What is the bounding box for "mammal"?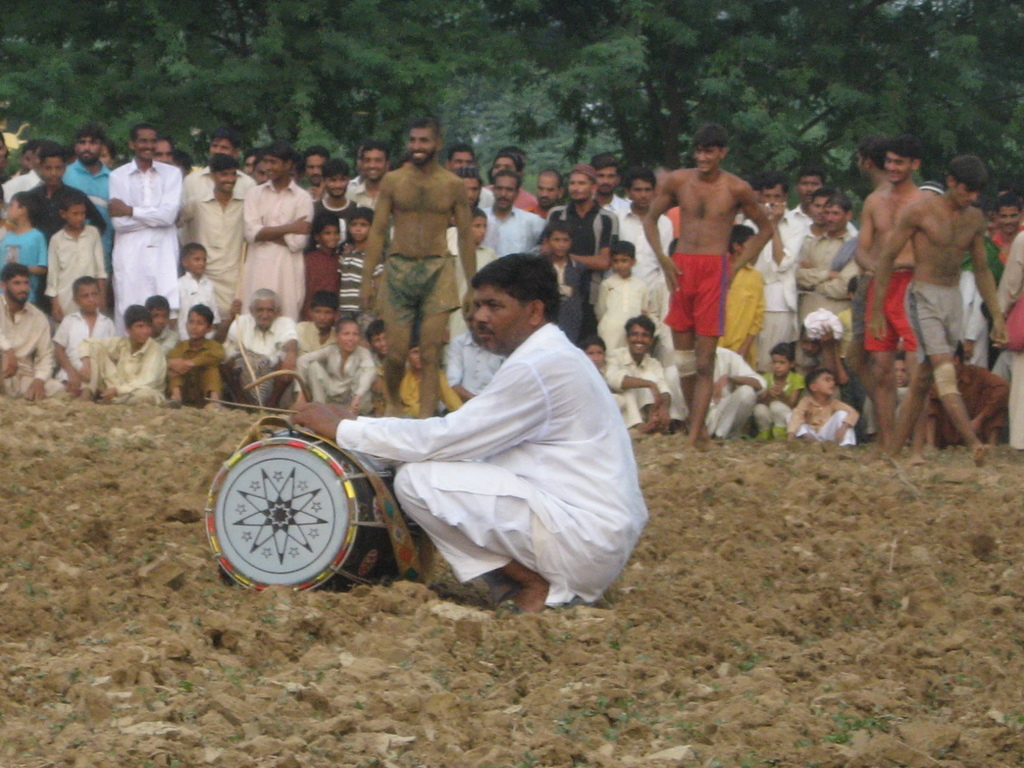
x1=454, y1=212, x2=495, y2=296.
